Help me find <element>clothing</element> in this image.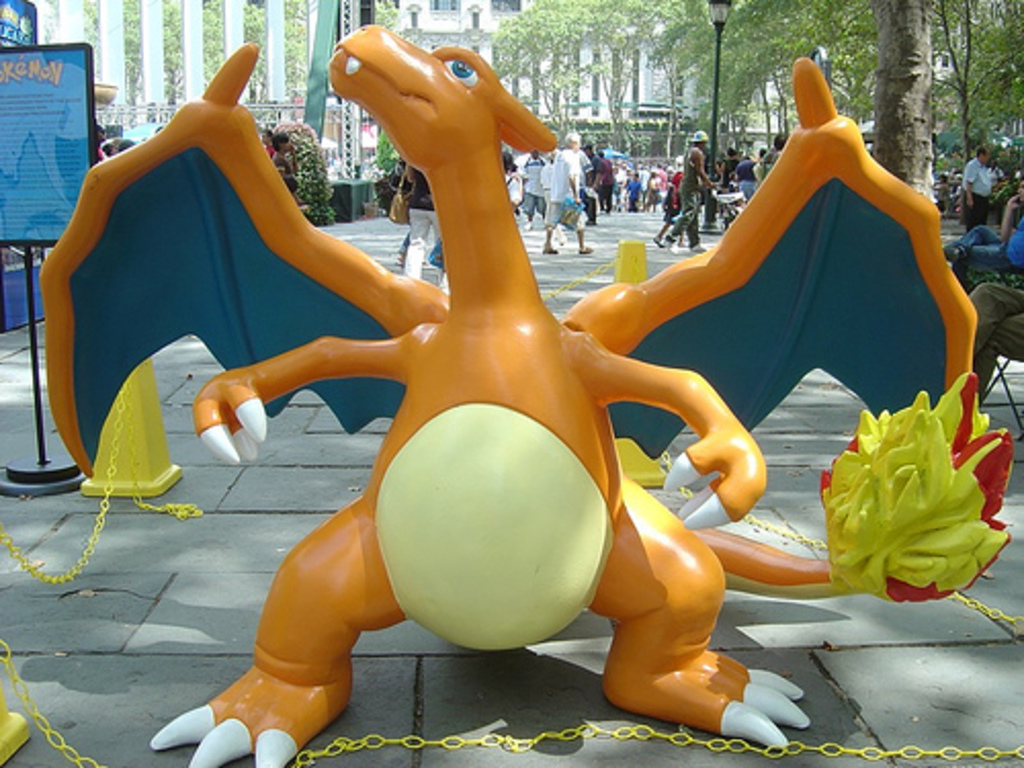
Found it: 408,162,440,276.
